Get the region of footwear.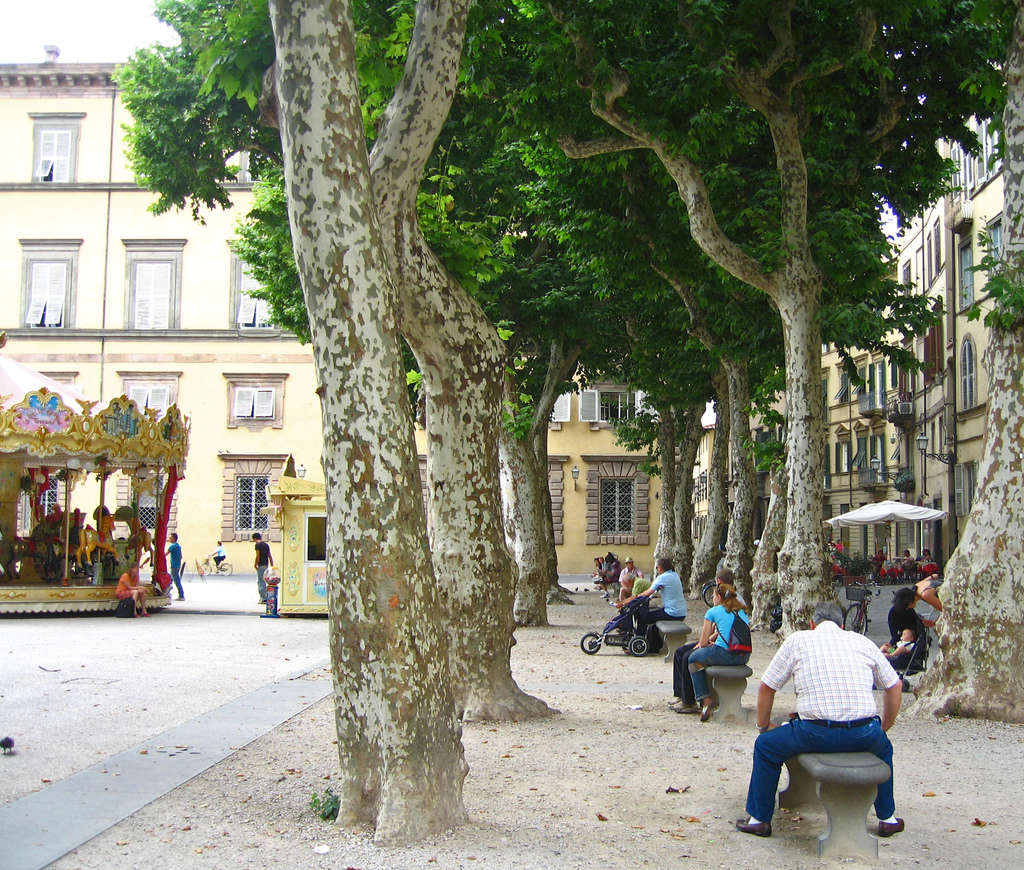
(257, 600, 264, 602).
